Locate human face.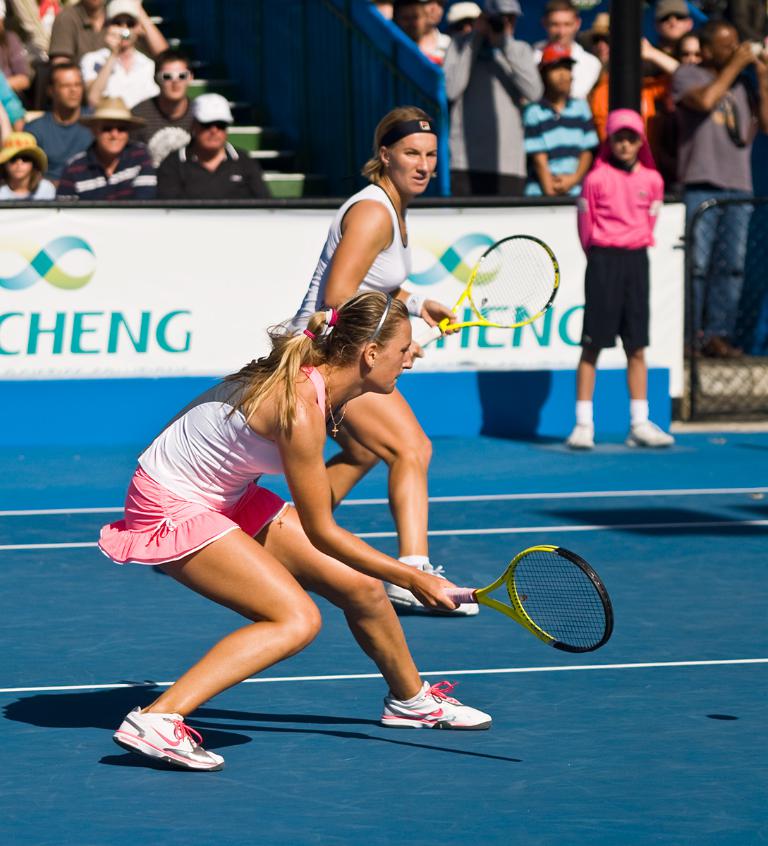
Bounding box: pyautogui.locateOnScreen(391, 131, 438, 194).
